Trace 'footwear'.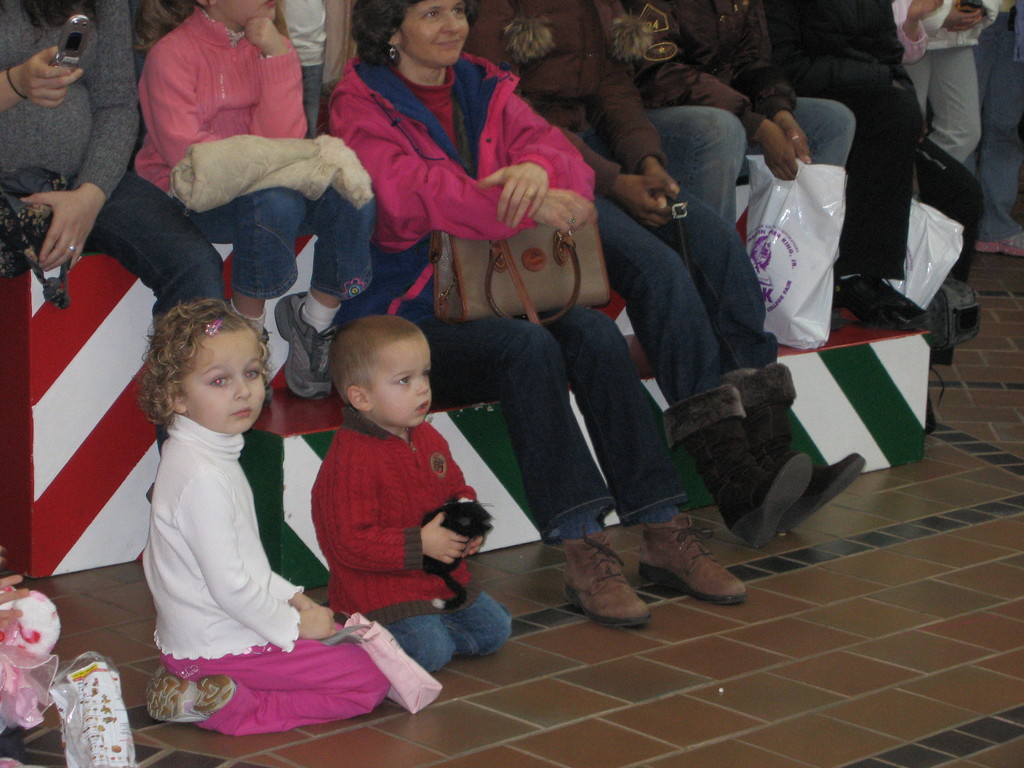
Traced to crop(273, 290, 337, 403).
